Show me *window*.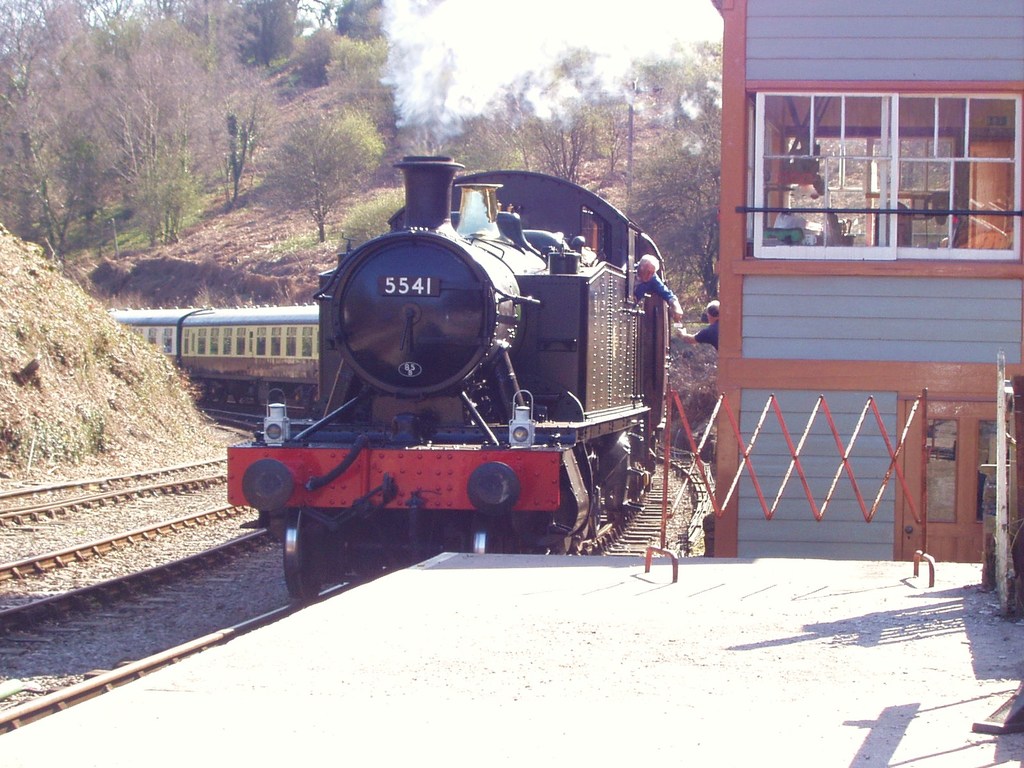
*window* is here: box=[270, 329, 279, 358].
